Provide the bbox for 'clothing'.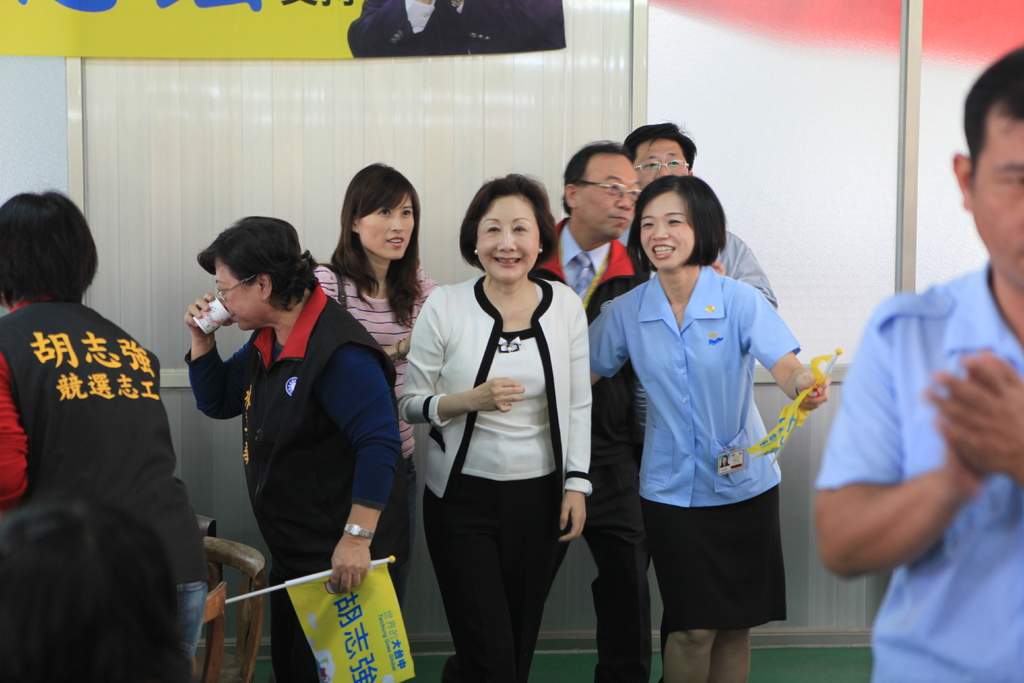
box(534, 224, 644, 682).
